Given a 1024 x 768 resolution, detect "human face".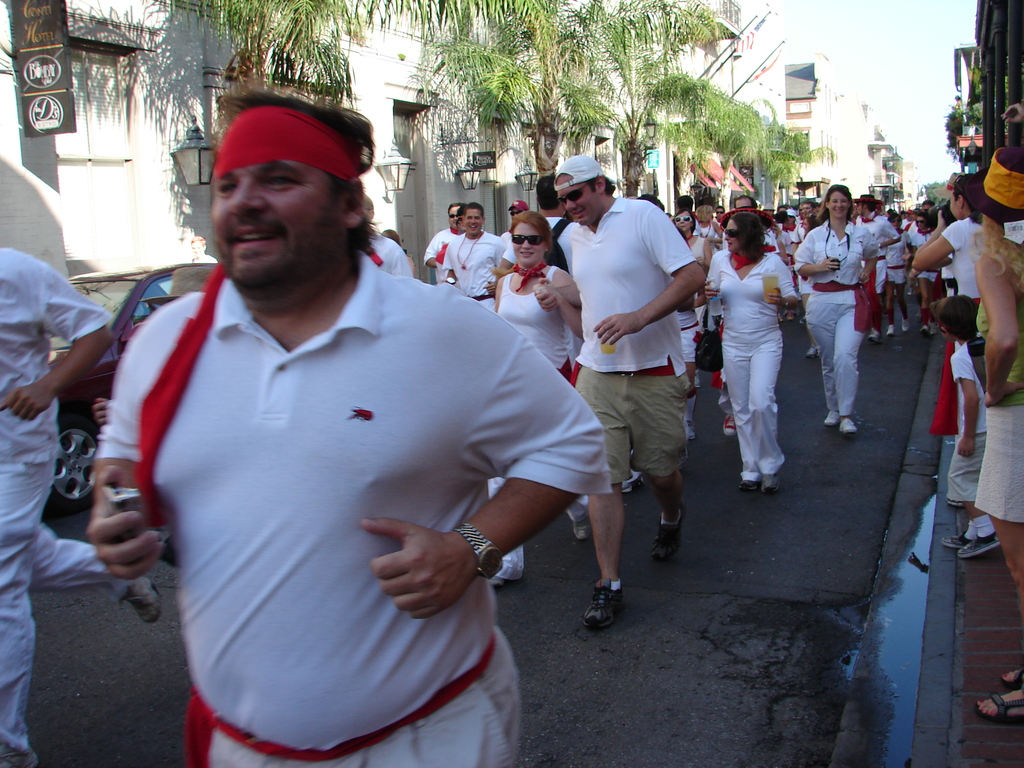
BBox(461, 204, 484, 236).
